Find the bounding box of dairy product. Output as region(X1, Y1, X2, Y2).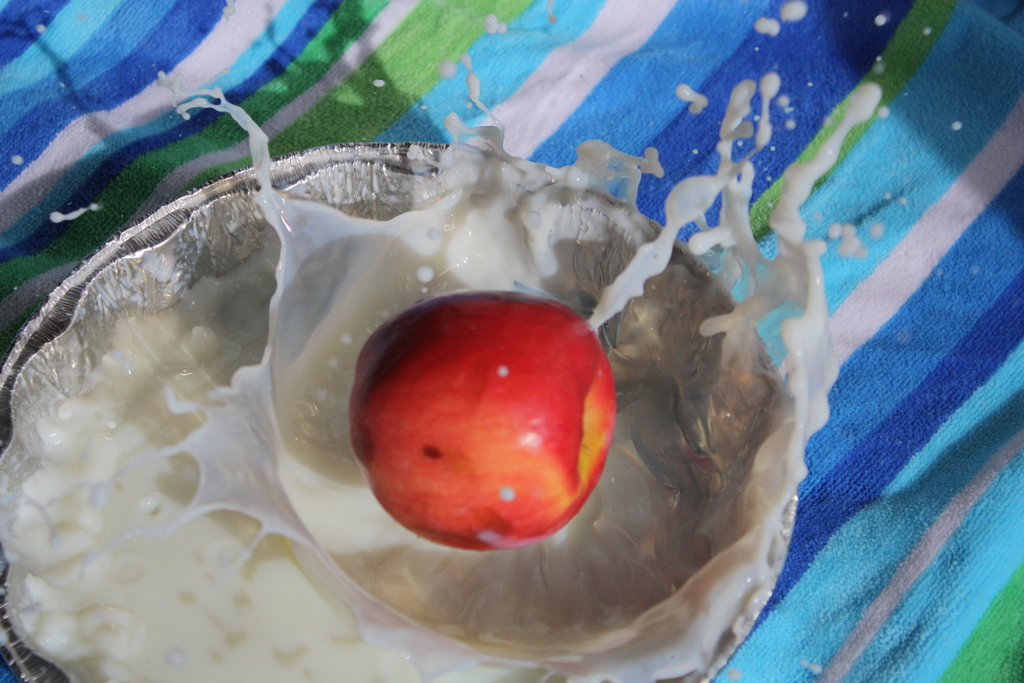
region(0, 73, 926, 682).
